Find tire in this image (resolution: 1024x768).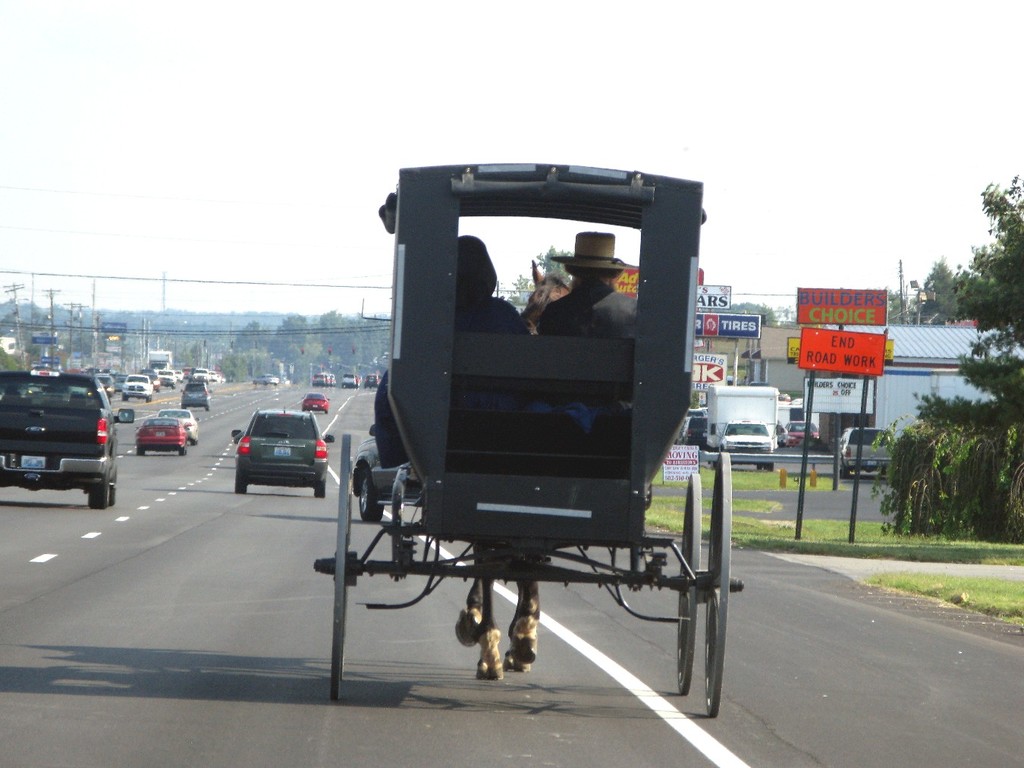
bbox=[343, 388, 347, 389].
